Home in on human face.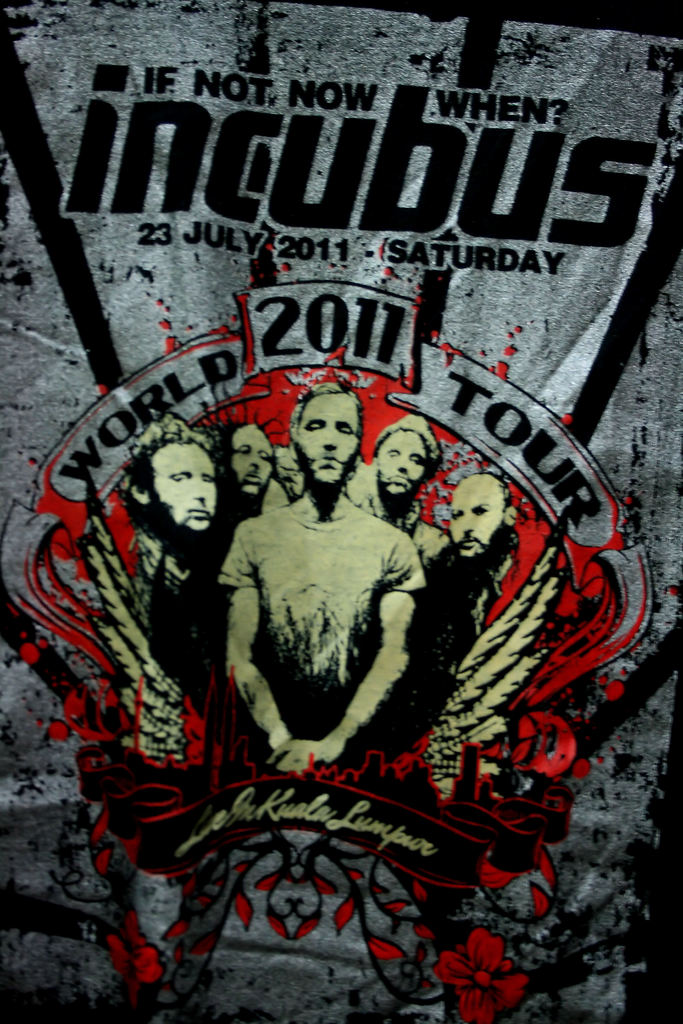
Homed in at bbox=(131, 440, 224, 543).
